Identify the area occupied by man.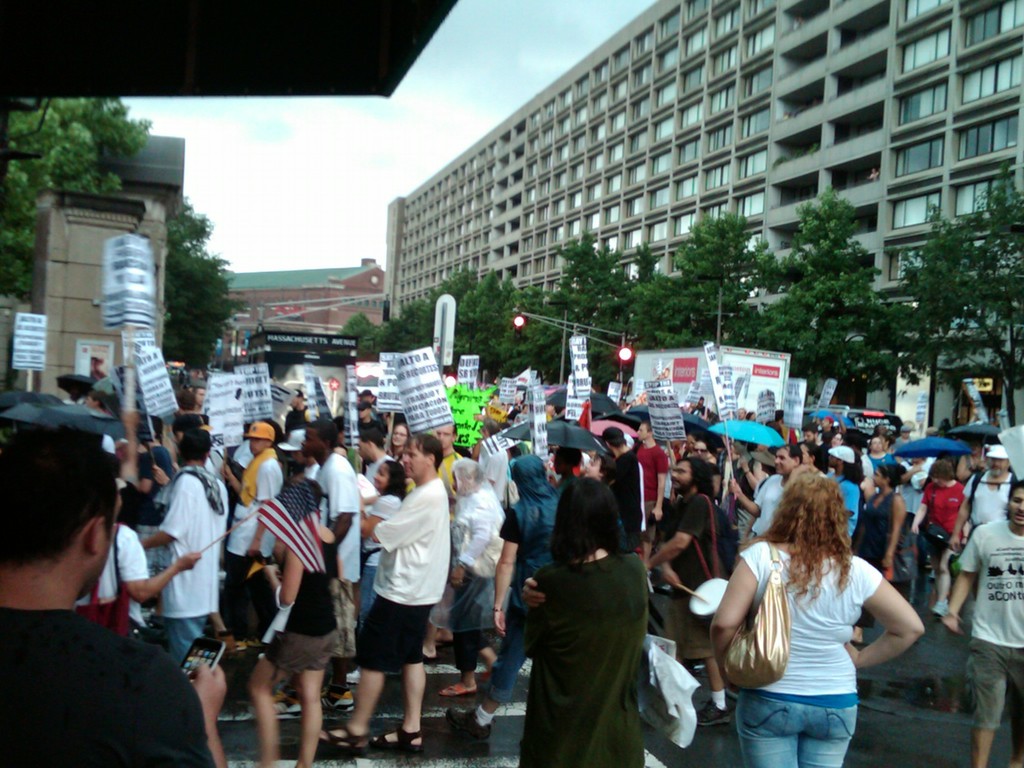
Area: bbox(802, 421, 822, 442).
